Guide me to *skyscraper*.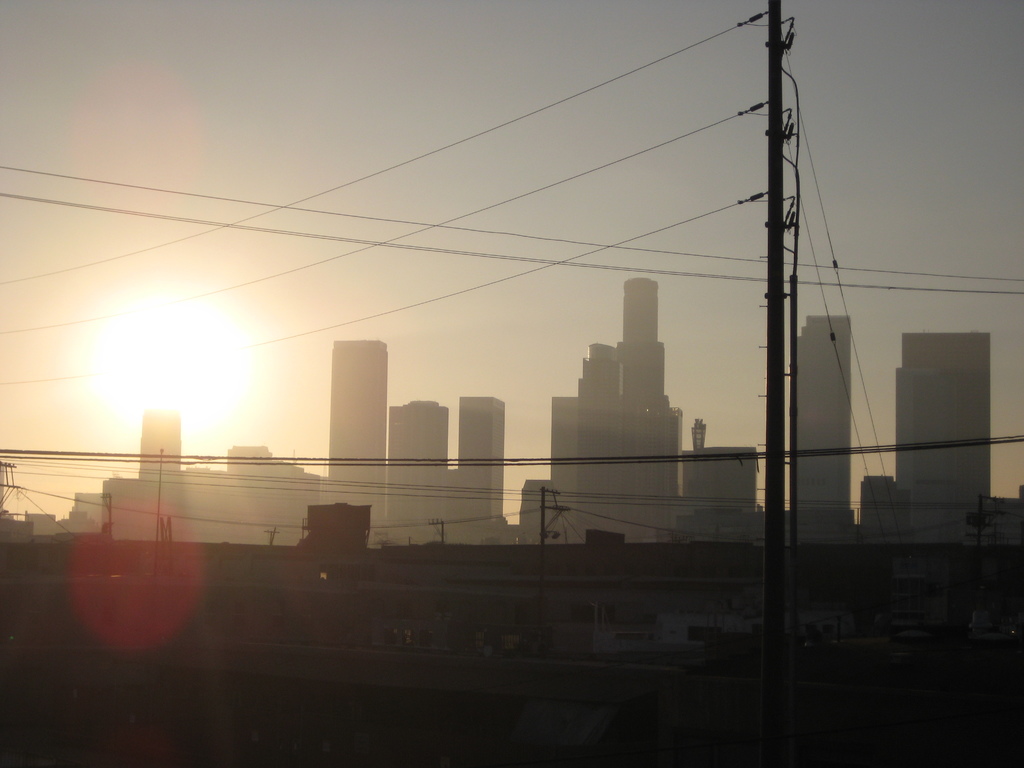
Guidance: BBox(549, 283, 671, 549).
